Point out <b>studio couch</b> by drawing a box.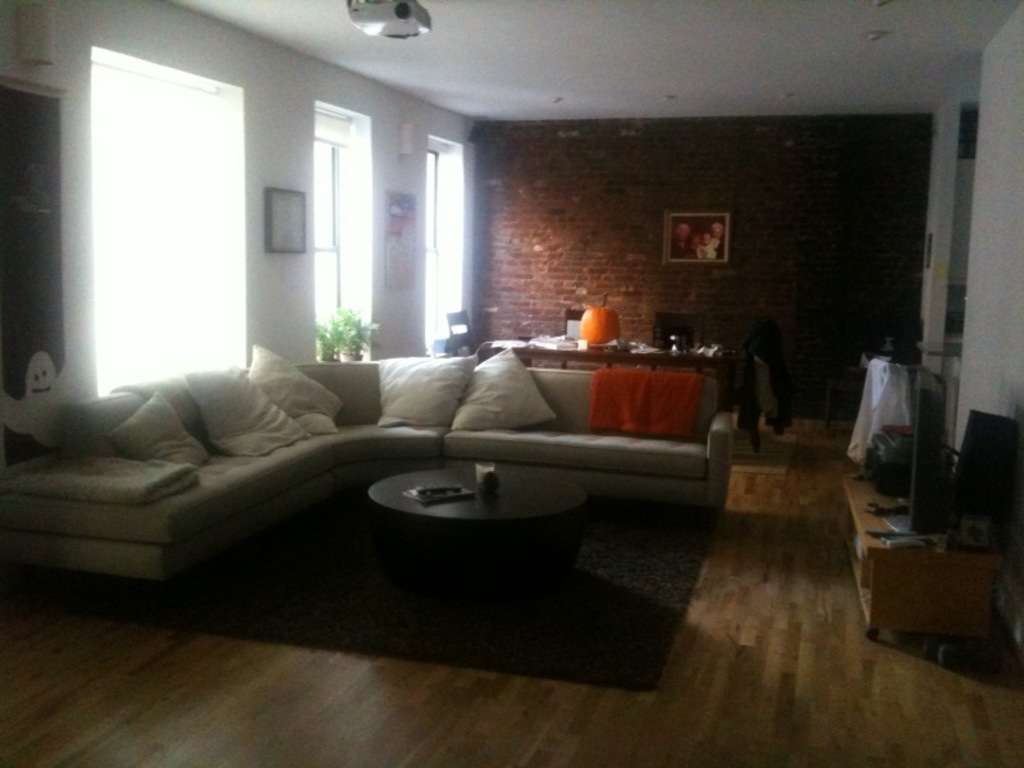
region(3, 348, 742, 603).
